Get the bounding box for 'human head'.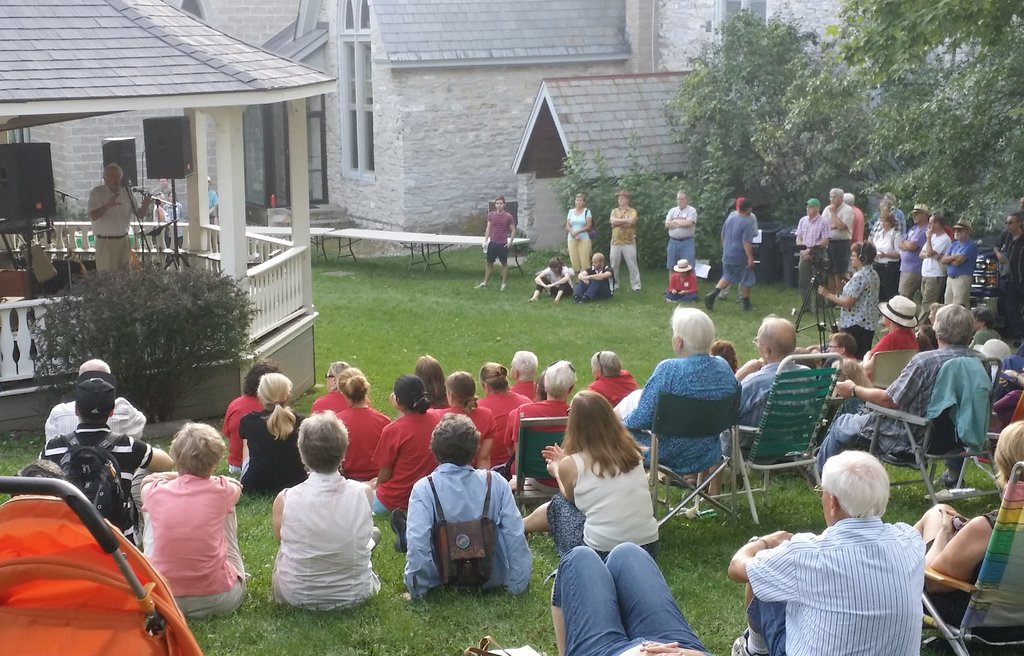
[590,250,604,269].
